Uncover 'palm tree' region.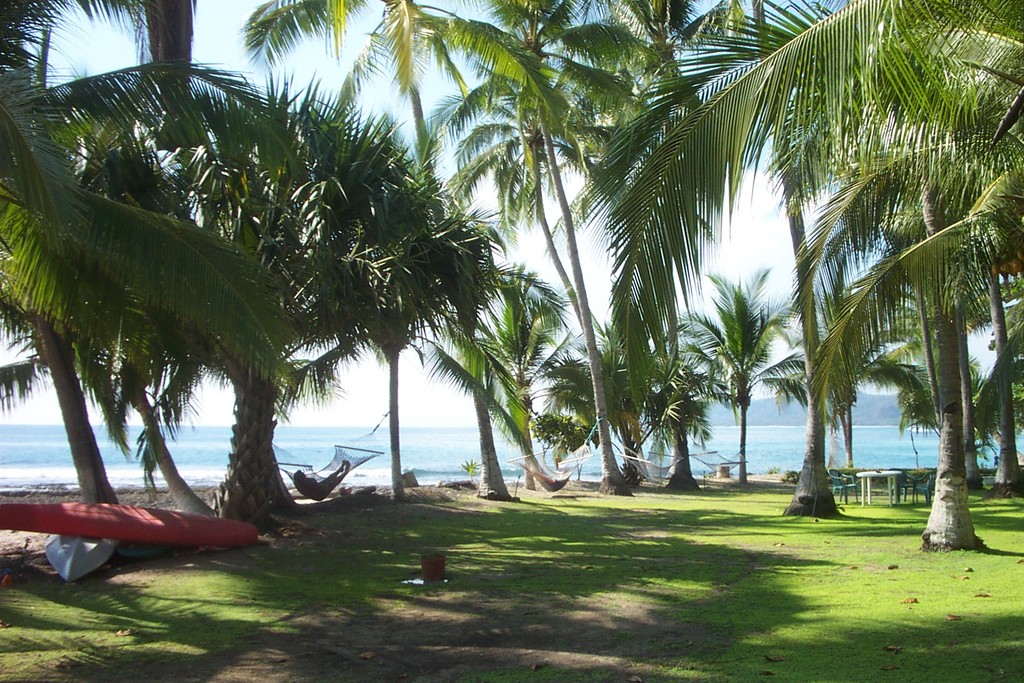
Uncovered: detection(708, 278, 810, 493).
